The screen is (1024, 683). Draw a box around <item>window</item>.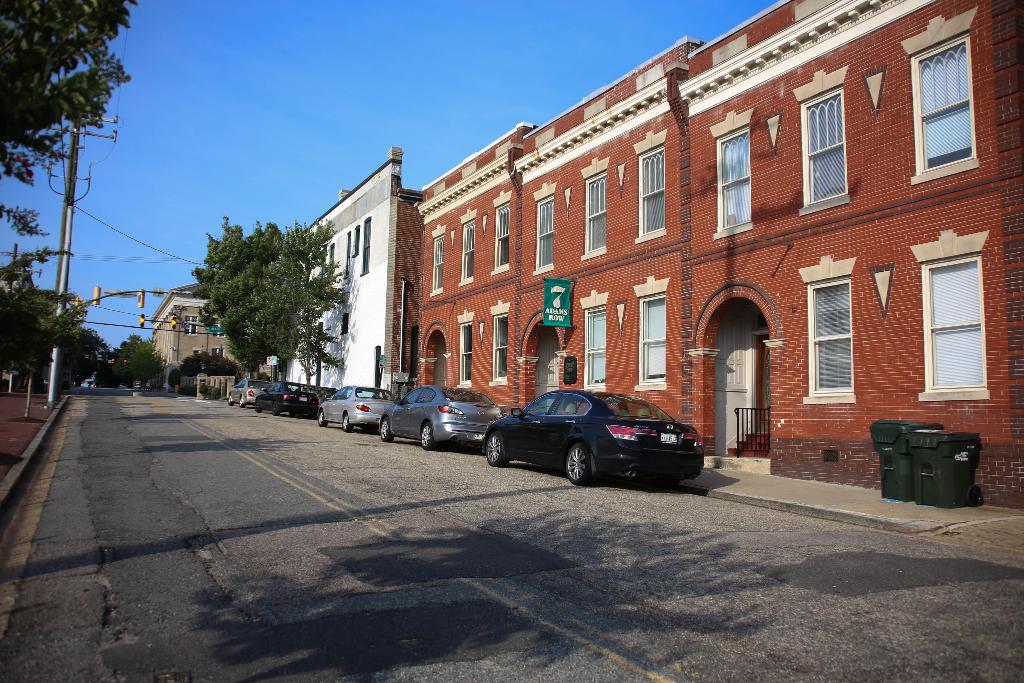
crop(531, 181, 558, 279).
